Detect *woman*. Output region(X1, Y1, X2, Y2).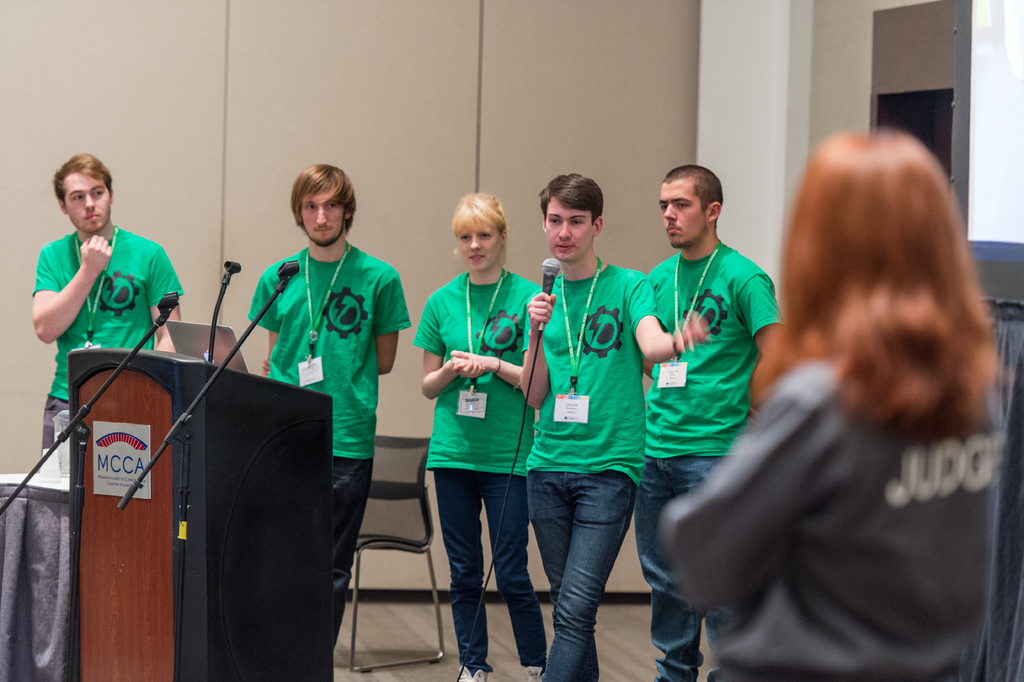
region(640, 131, 1010, 681).
